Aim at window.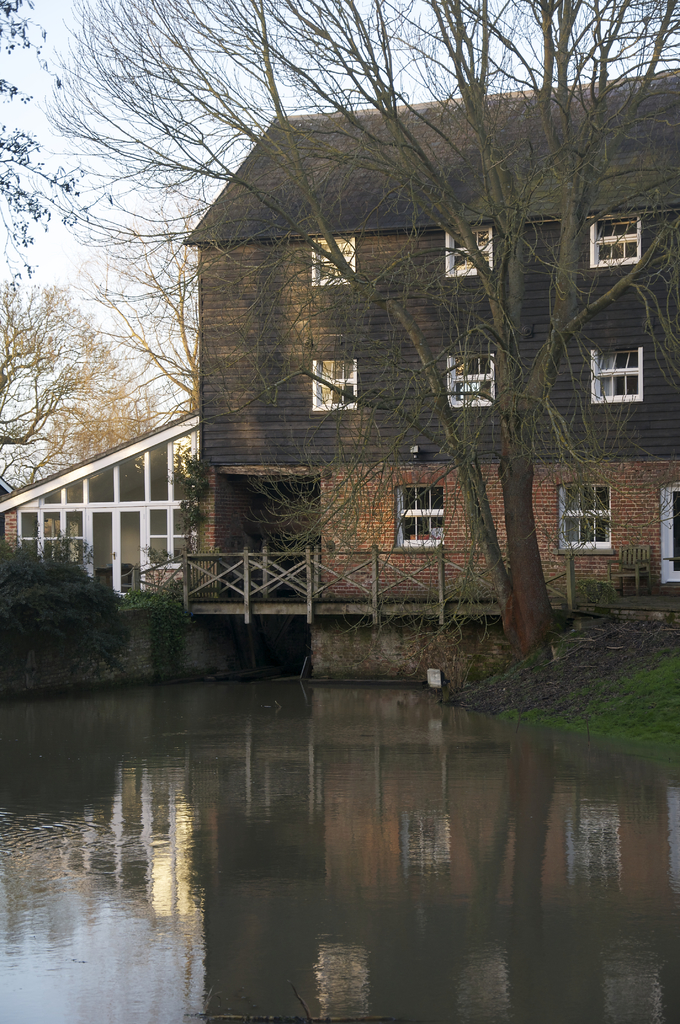
Aimed at x1=303, y1=356, x2=364, y2=412.
